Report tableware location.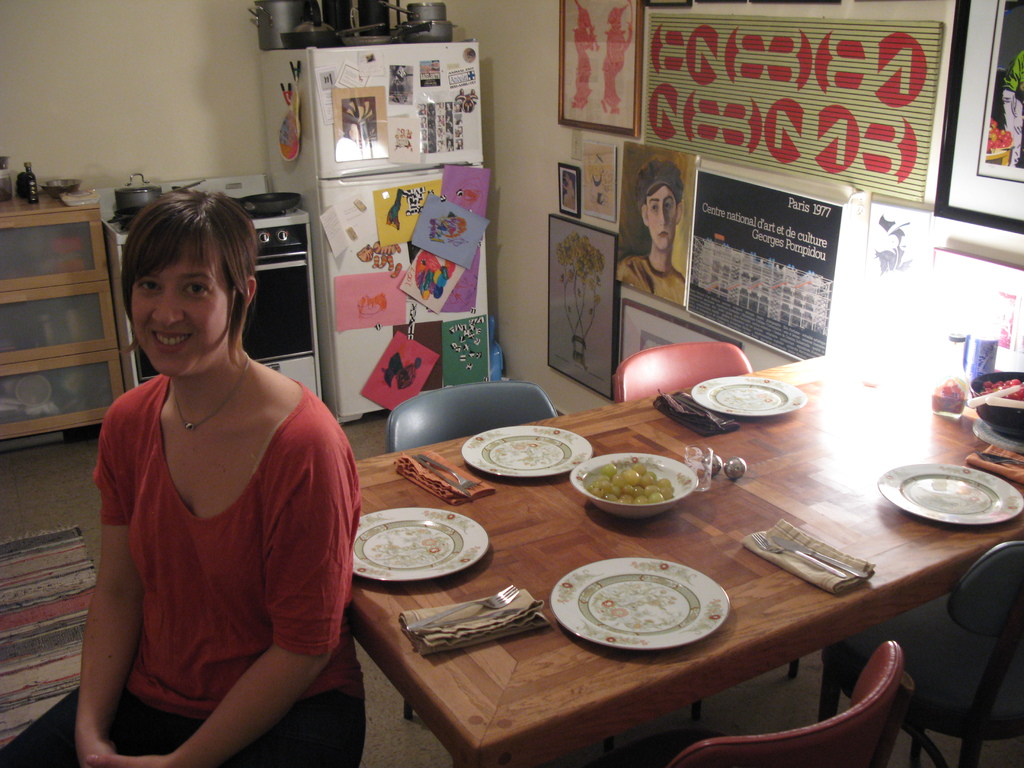
Report: pyautogui.locateOnScreen(975, 449, 1023, 468).
